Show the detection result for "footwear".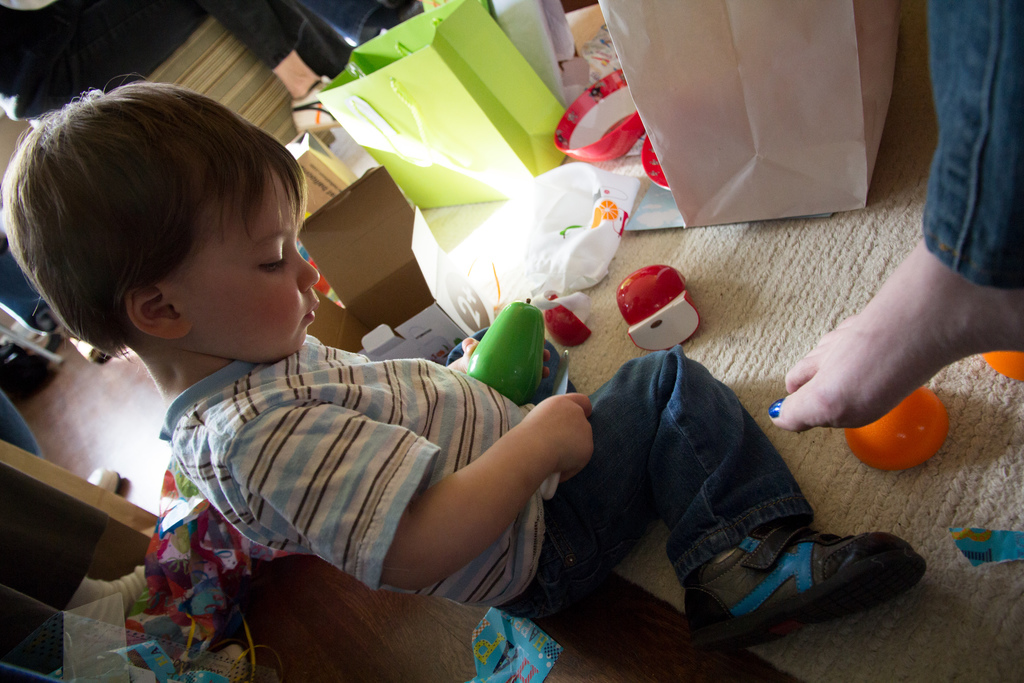
[683,513,929,646].
